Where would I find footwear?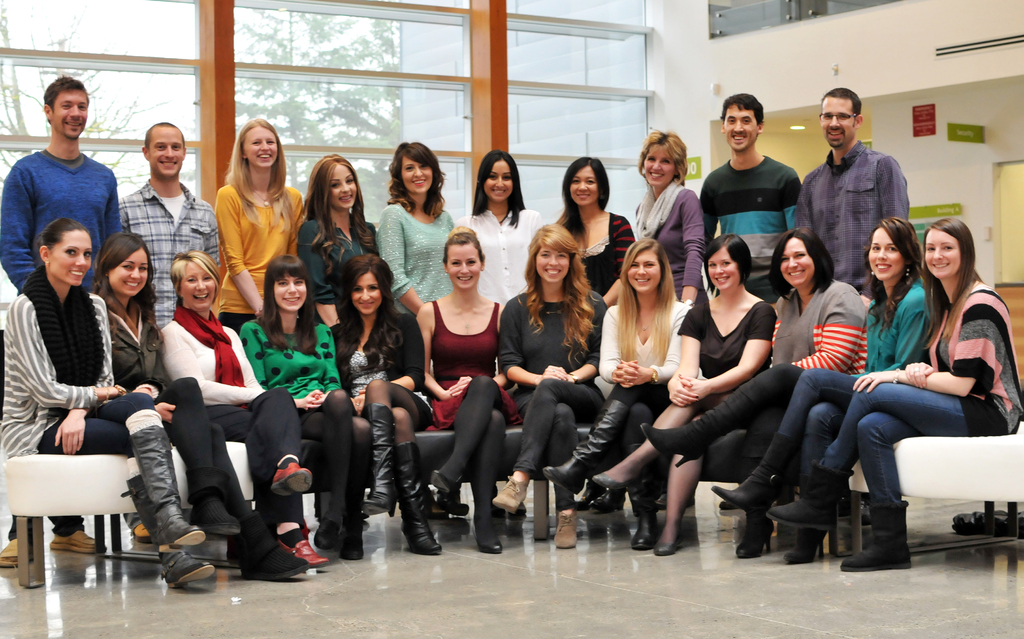
At x1=568, y1=467, x2=626, y2=517.
